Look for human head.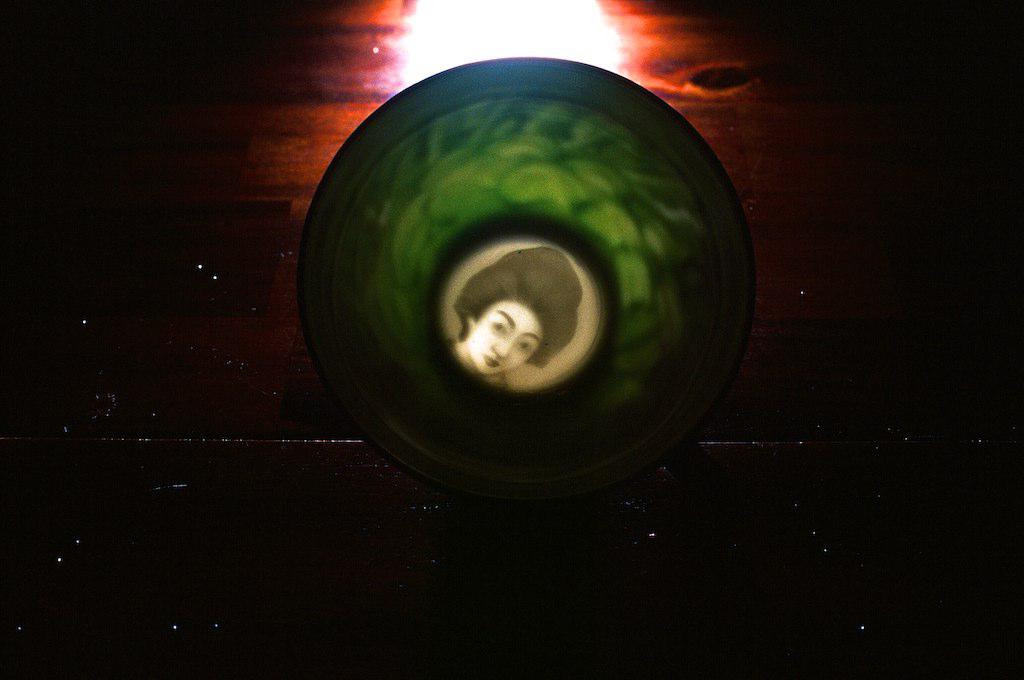
Found: Rect(454, 249, 584, 373).
